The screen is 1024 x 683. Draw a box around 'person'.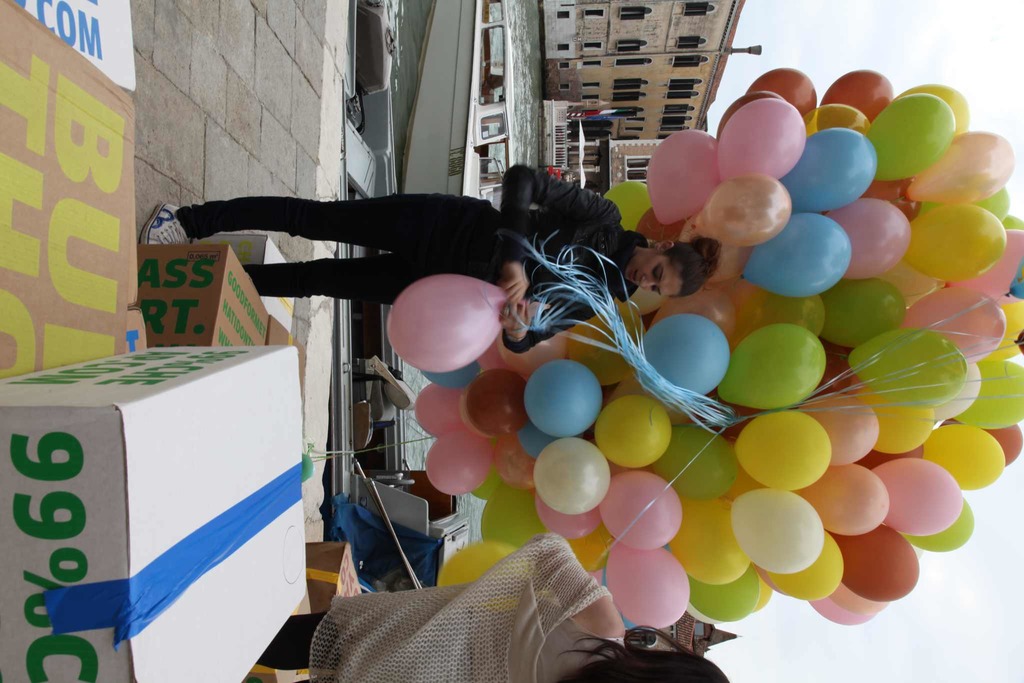
x1=136 y1=161 x2=717 y2=354.
